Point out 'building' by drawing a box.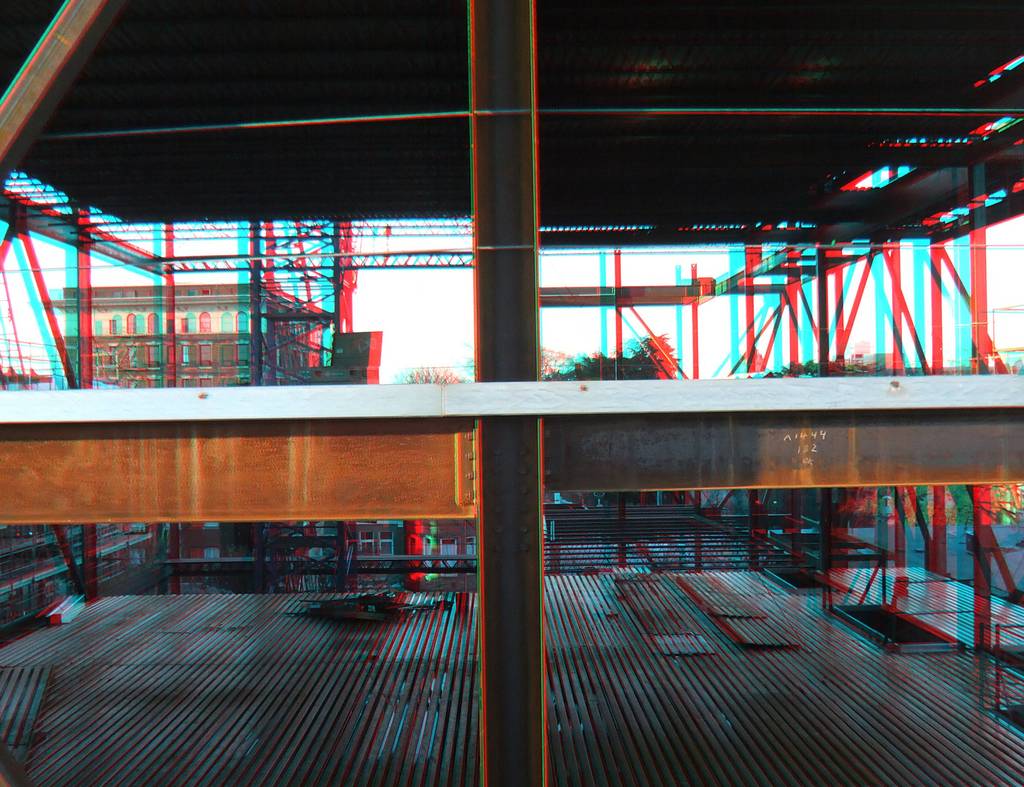
(left=0, top=0, right=1023, bottom=786).
